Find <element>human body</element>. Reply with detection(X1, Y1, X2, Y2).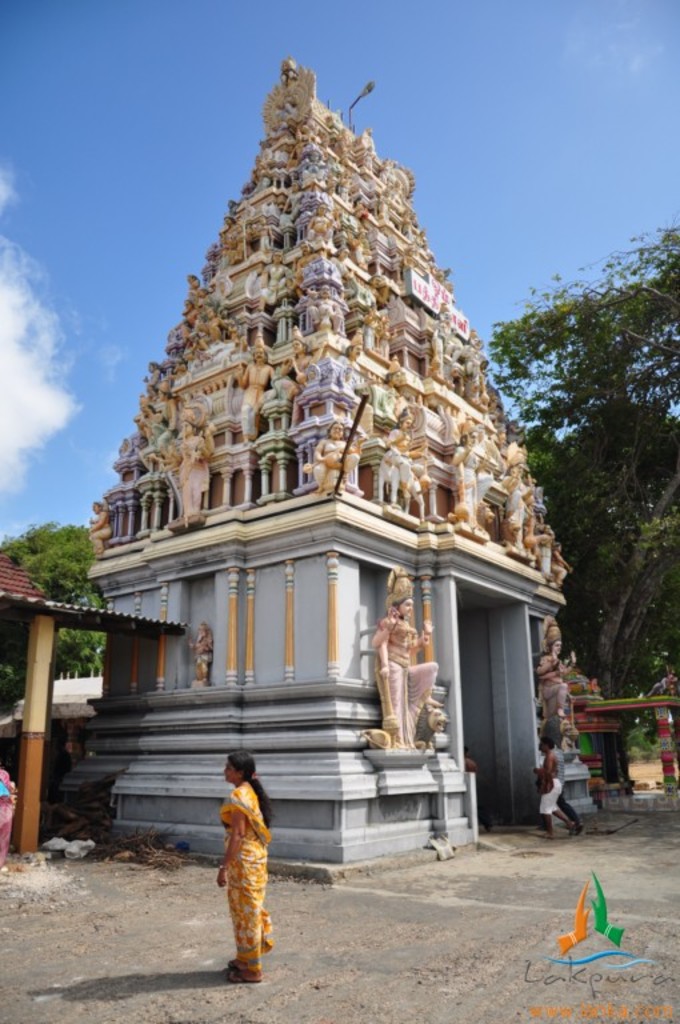
detection(340, 355, 367, 405).
